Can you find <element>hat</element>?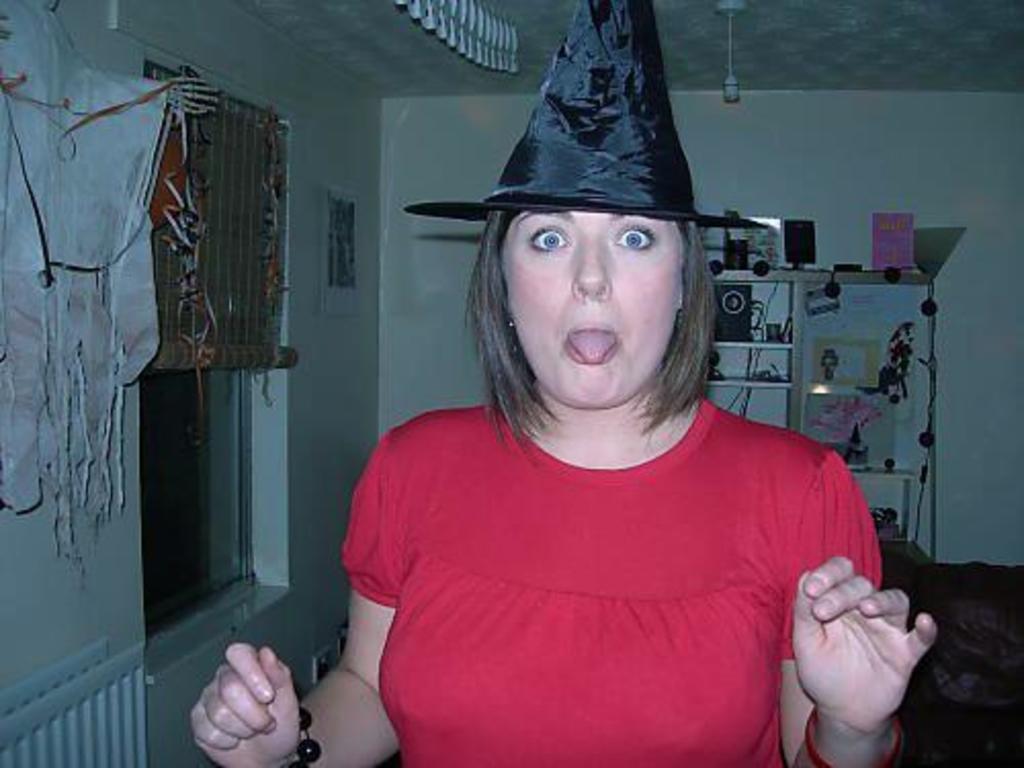
Yes, bounding box: <bbox>406, 0, 768, 227</bbox>.
